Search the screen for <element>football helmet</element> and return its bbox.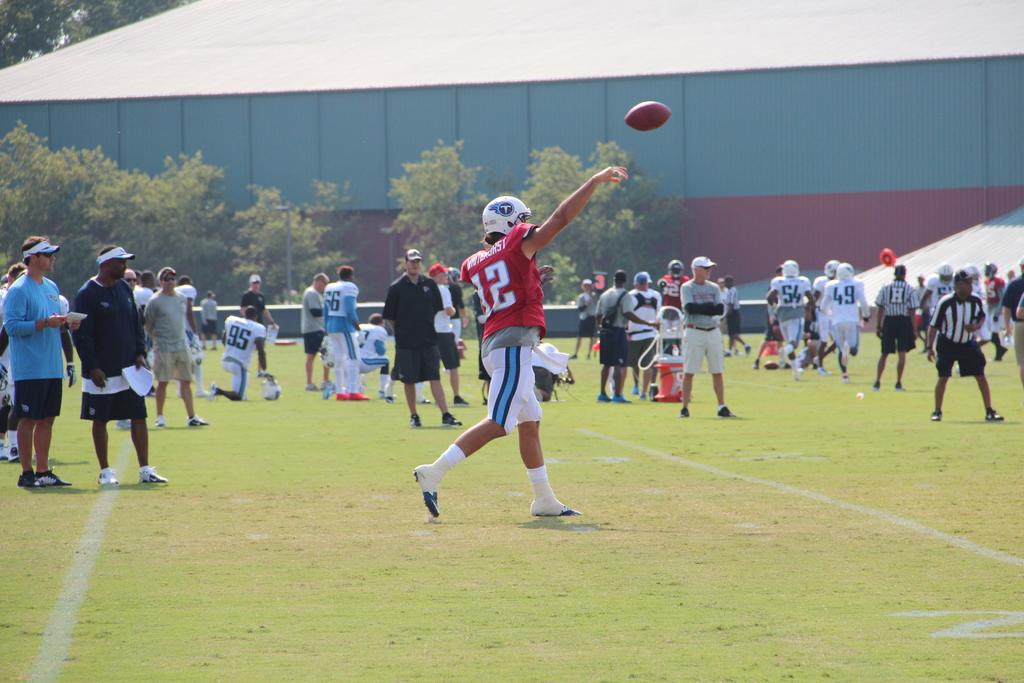
Found: bbox=[263, 377, 278, 400].
